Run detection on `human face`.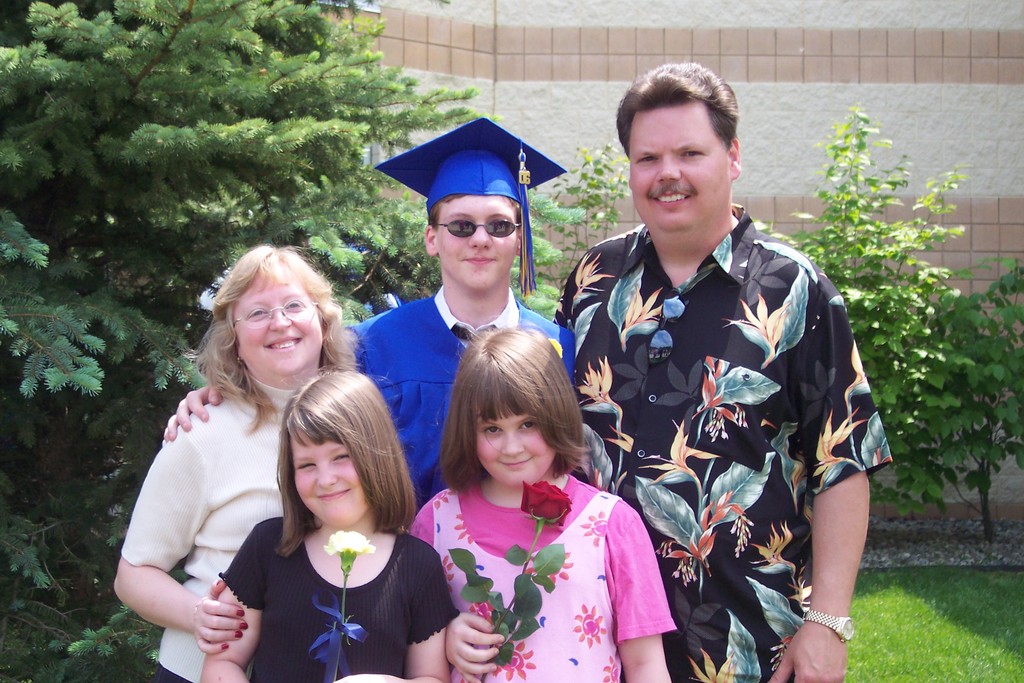
Result: 237 272 326 377.
